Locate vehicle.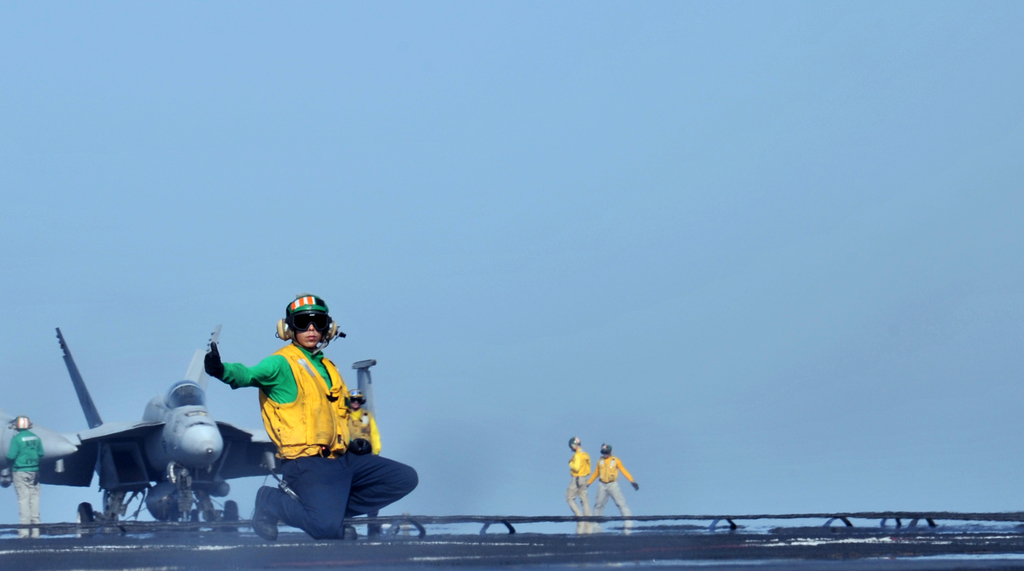
Bounding box: x1=70, y1=311, x2=356, y2=533.
